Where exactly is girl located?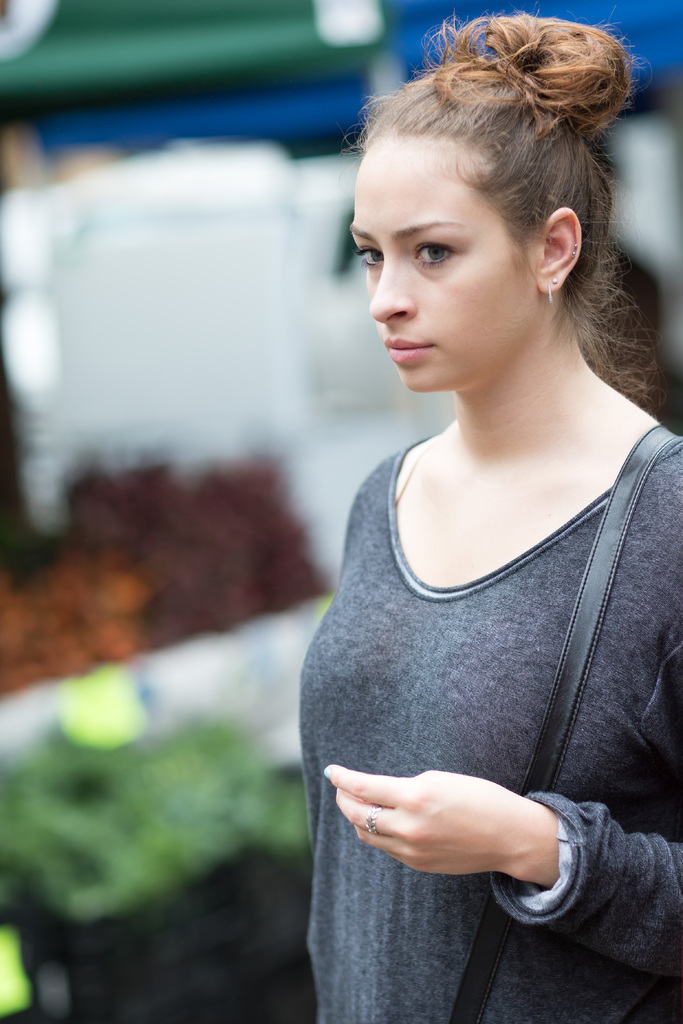
Its bounding box is [292,15,682,1023].
